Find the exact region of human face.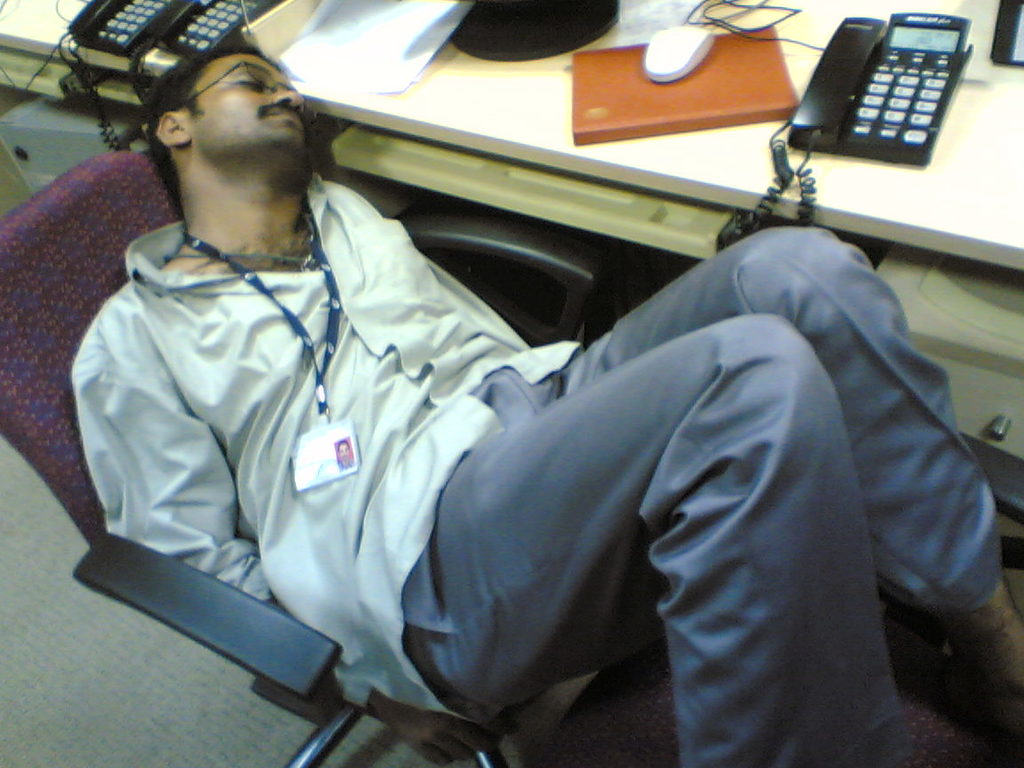
Exact region: bbox(186, 55, 307, 140).
